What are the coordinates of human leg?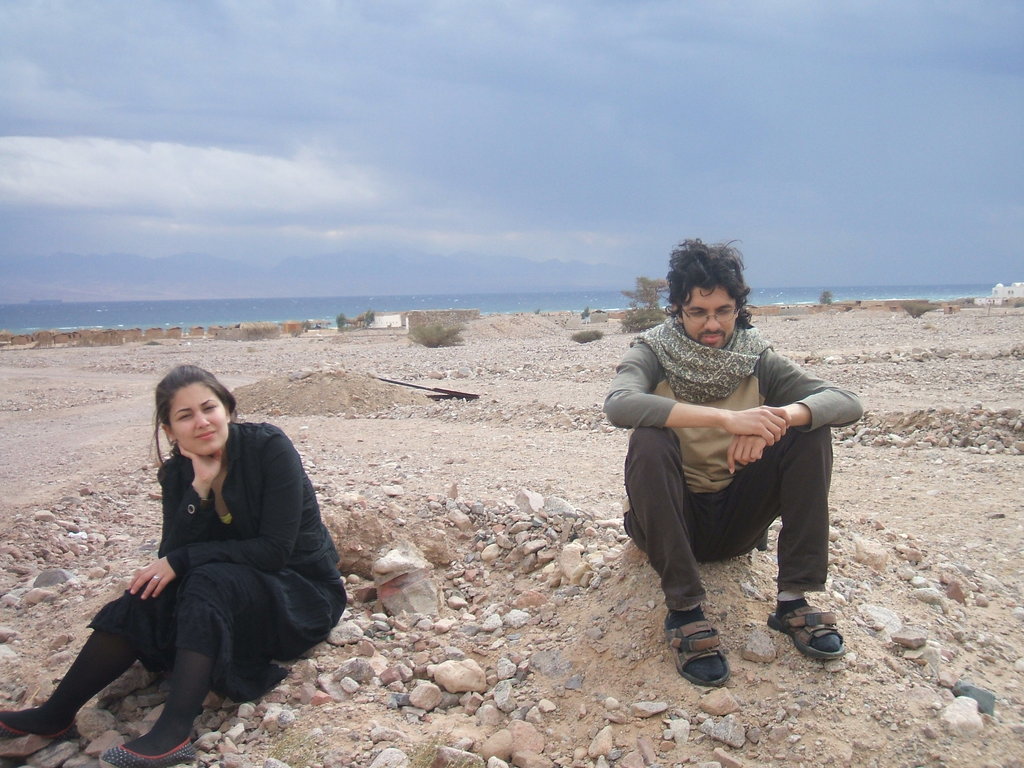
l=0, t=596, r=147, b=735.
